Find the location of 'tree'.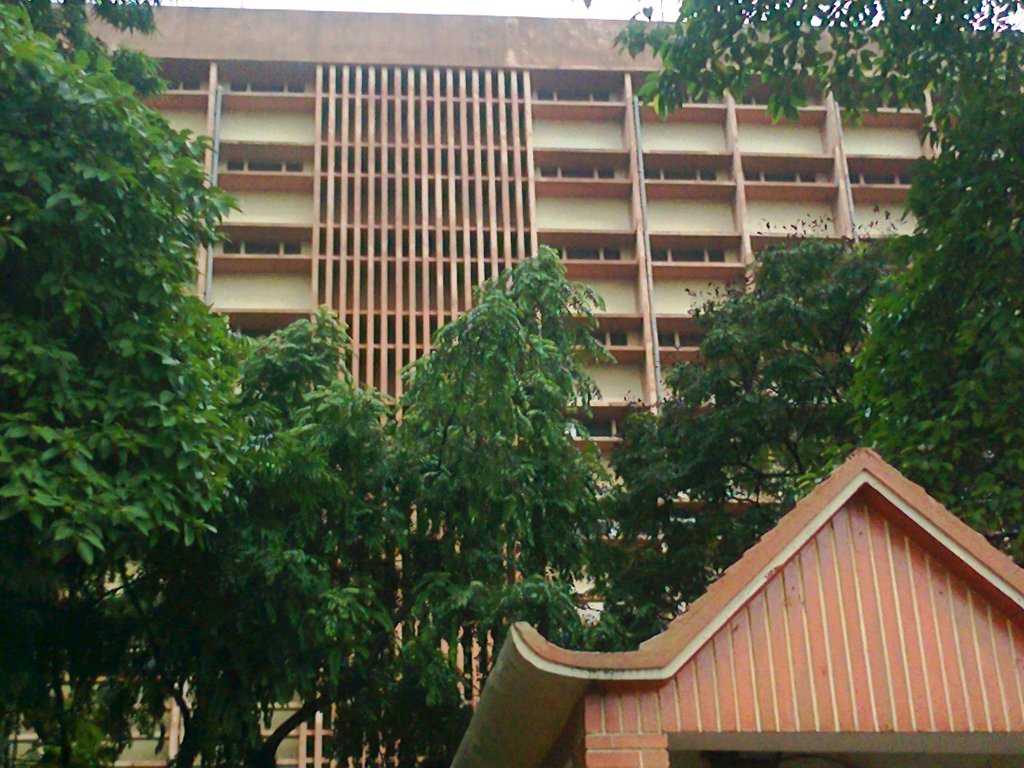
Location: select_region(202, 302, 412, 765).
